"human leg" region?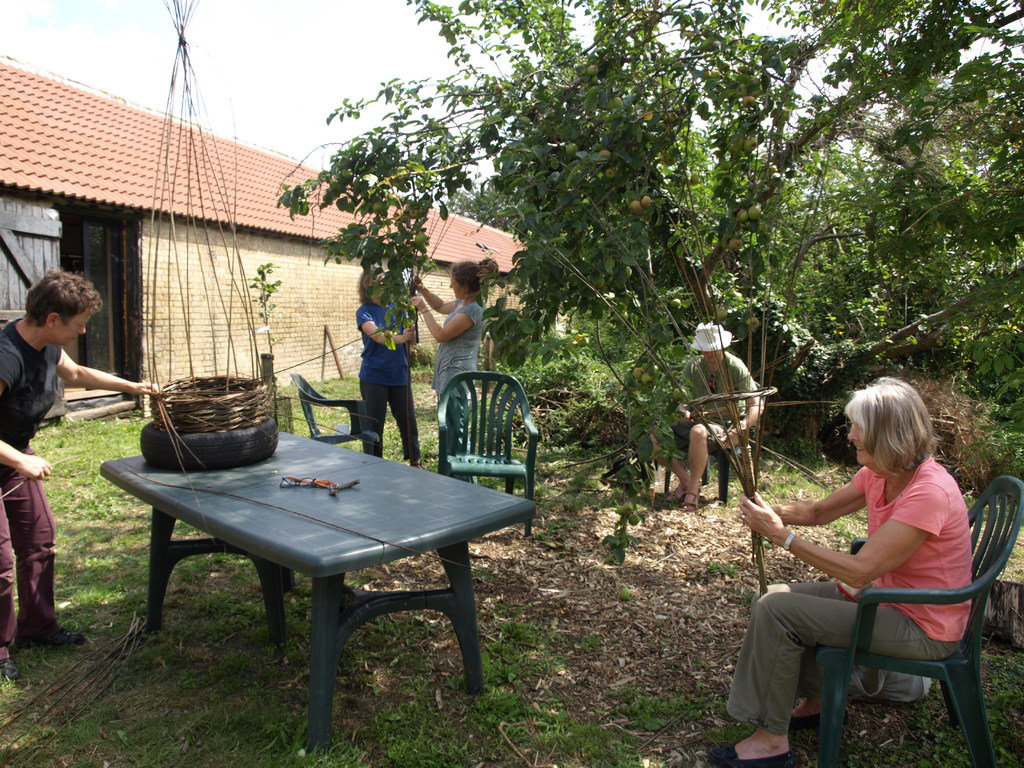
{"left": 656, "top": 419, "right": 724, "bottom": 508}
